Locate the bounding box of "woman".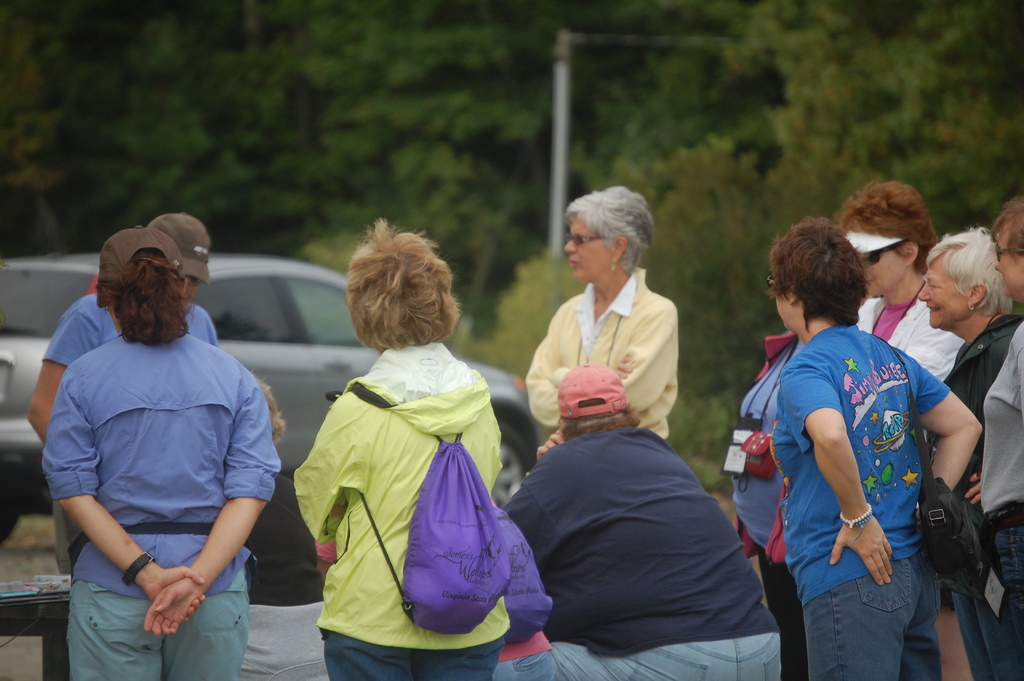
Bounding box: region(917, 218, 1020, 680).
